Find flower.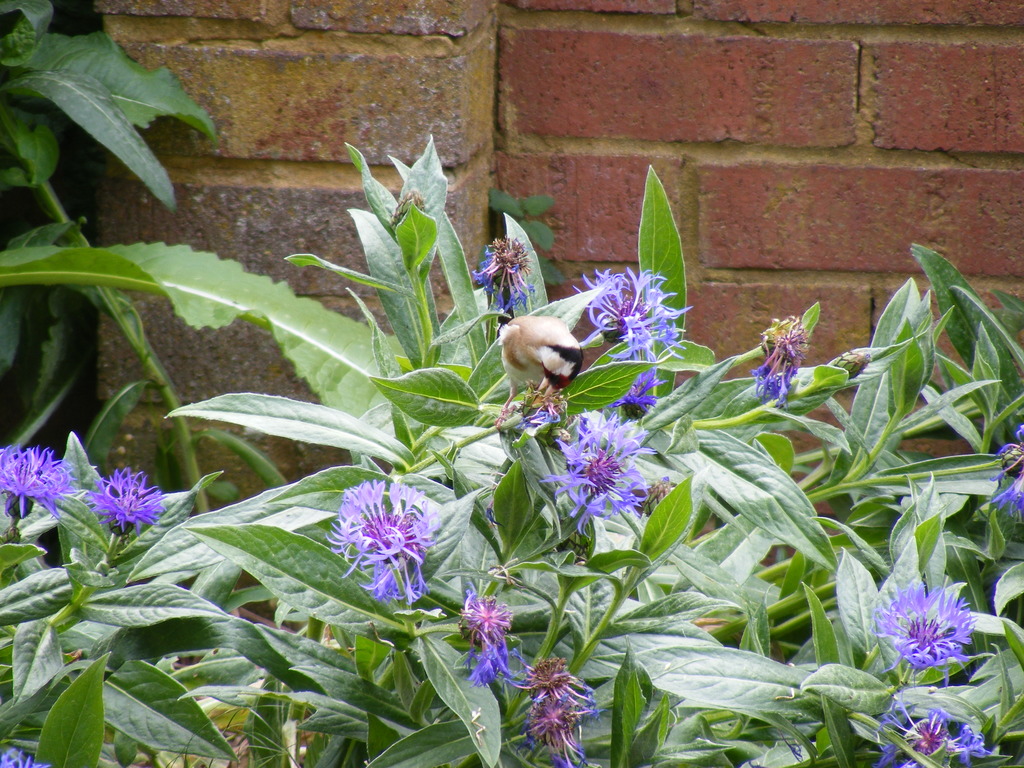
(0, 742, 51, 767).
